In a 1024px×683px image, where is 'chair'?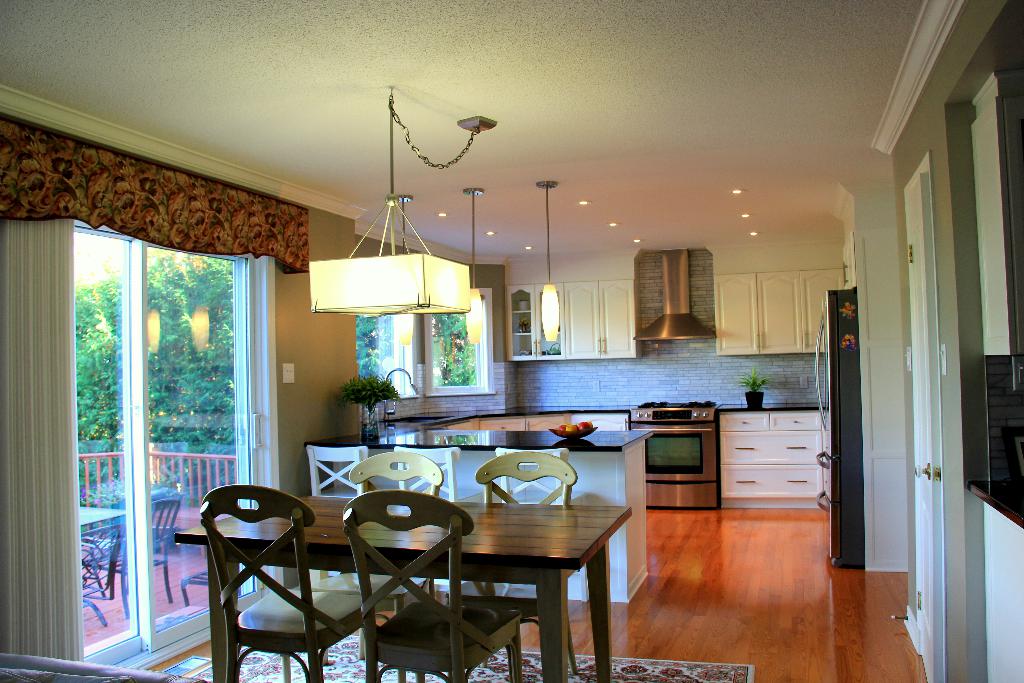
84, 492, 182, 614.
